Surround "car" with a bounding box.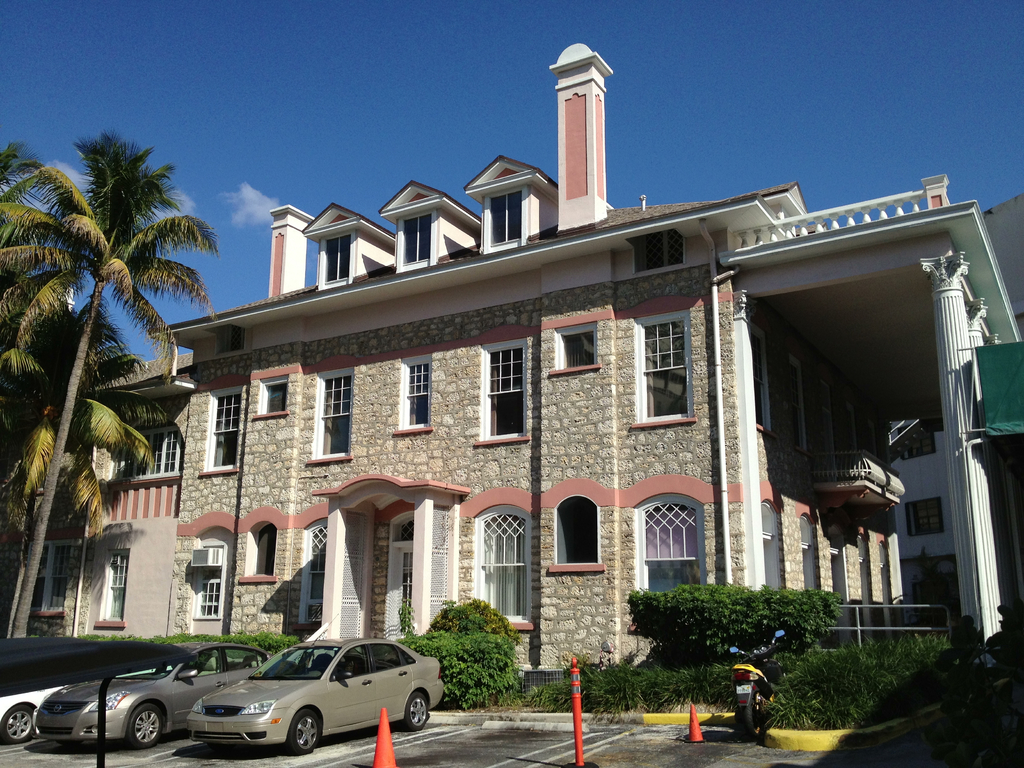
[x1=29, y1=634, x2=276, y2=750].
